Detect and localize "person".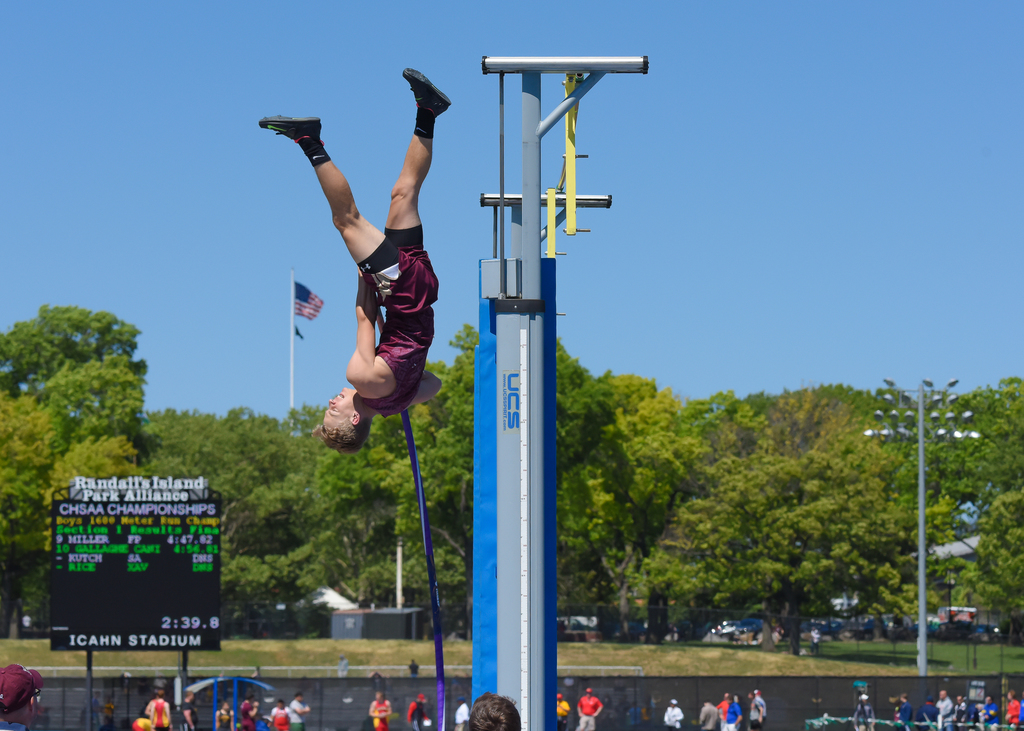
Localized at (951,695,967,730).
